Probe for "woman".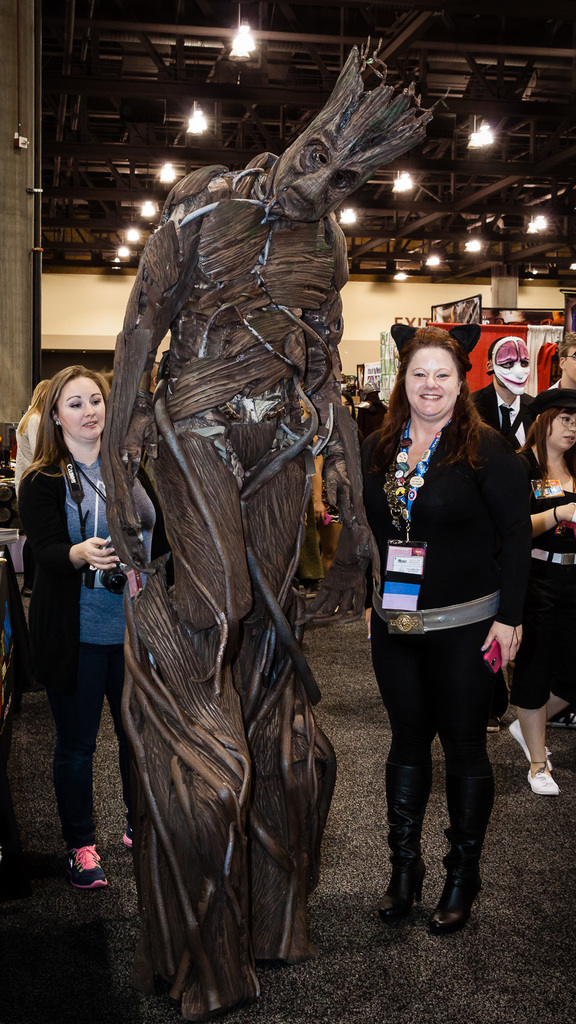
Probe result: bbox(518, 392, 575, 795).
